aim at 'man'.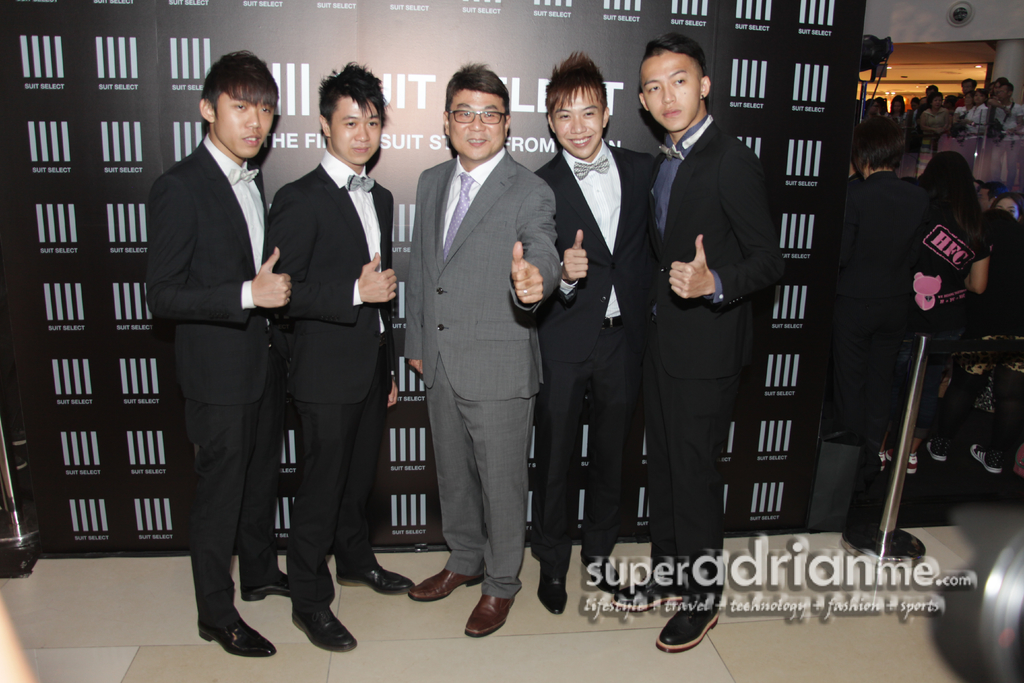
Aimed at l=955, t=80, r=981, b=108.
